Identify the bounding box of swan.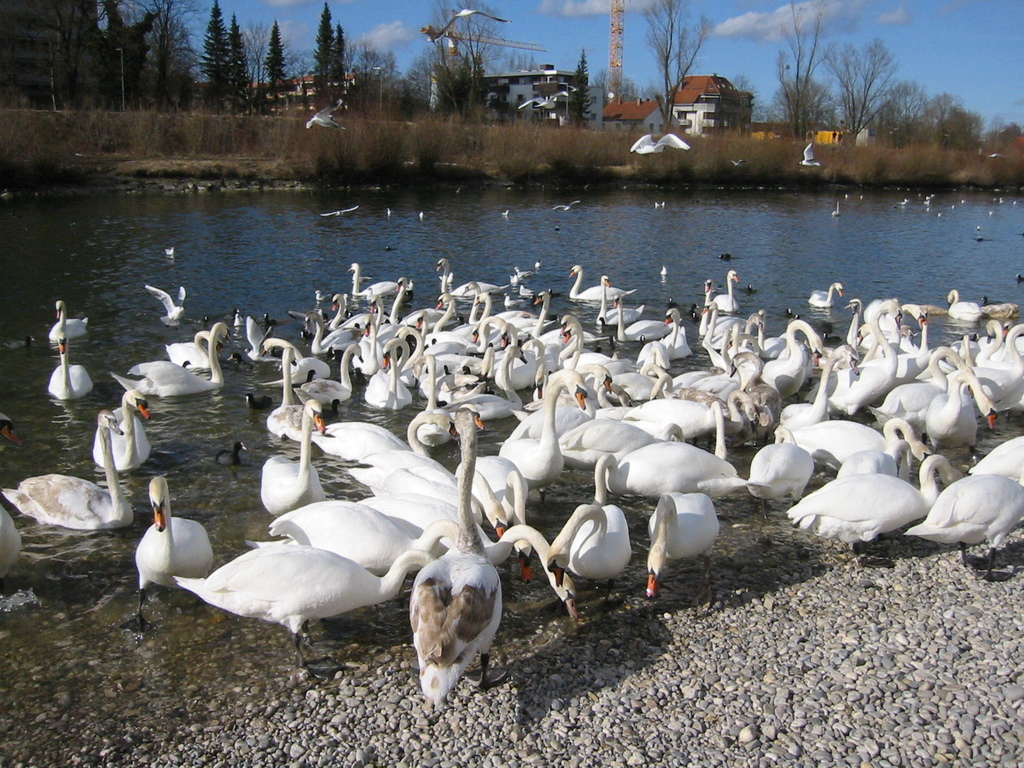
pyautogui.locateOnScreen(161, 330, 223, 371).
